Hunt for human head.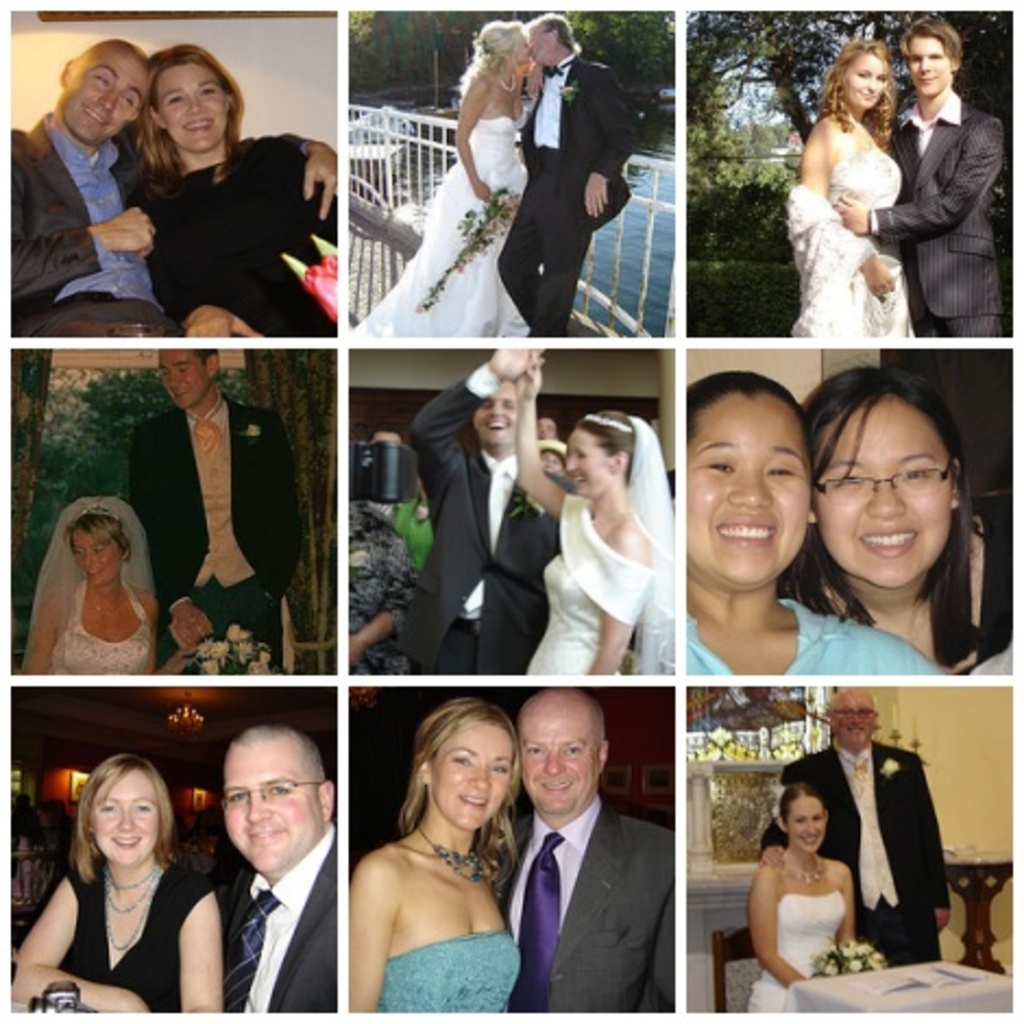
Hunted down at region(150, 349, 218, 414).
